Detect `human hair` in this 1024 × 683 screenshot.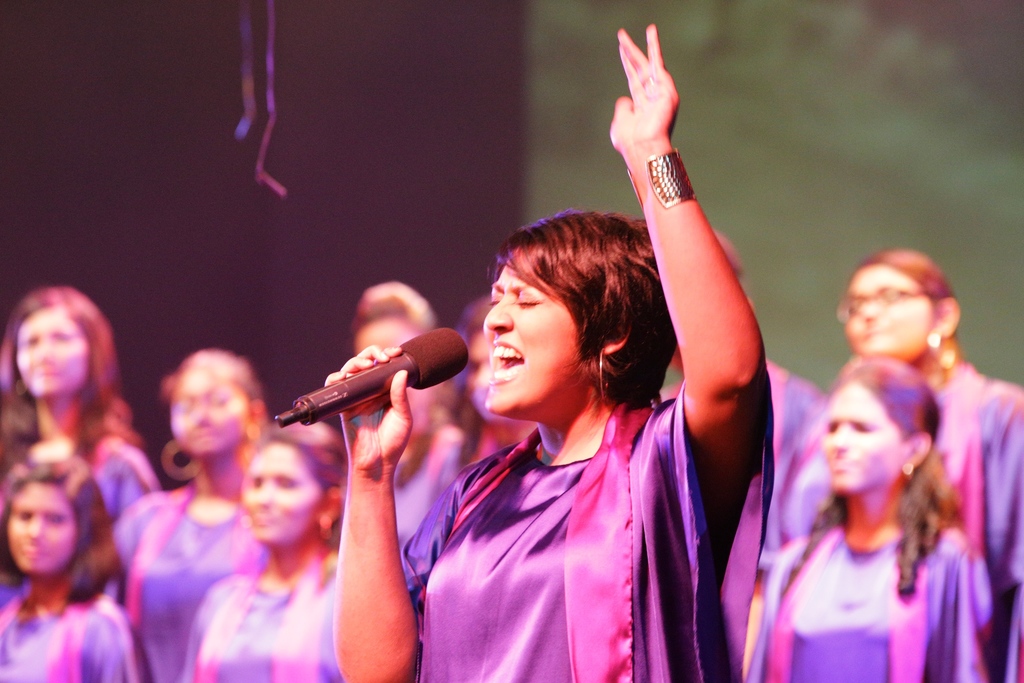
Detection: [x1=849, y1=250, x2=959, y2=342].
